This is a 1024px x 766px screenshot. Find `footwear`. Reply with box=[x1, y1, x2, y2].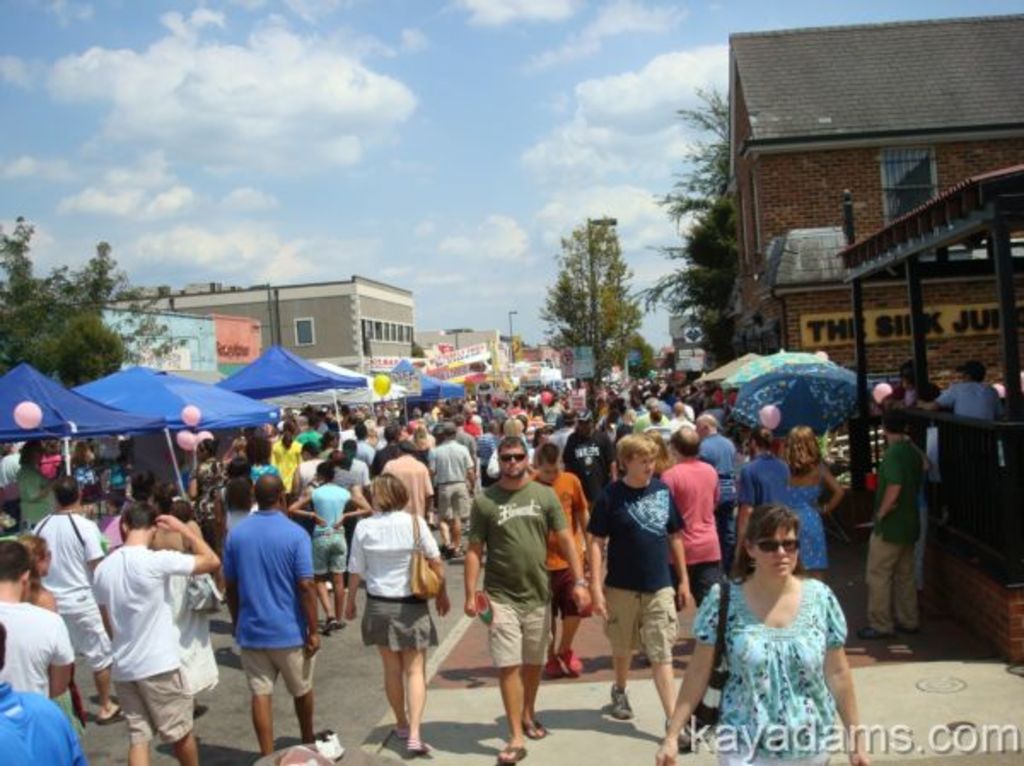
box=[546, 659, 568, 681].
